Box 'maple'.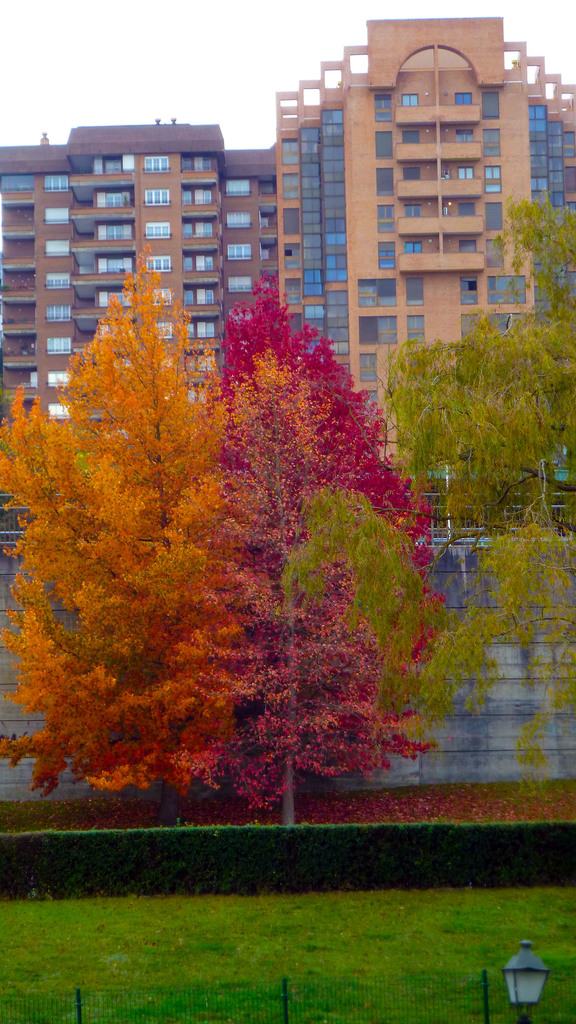
[198, 274, 450, 827].
